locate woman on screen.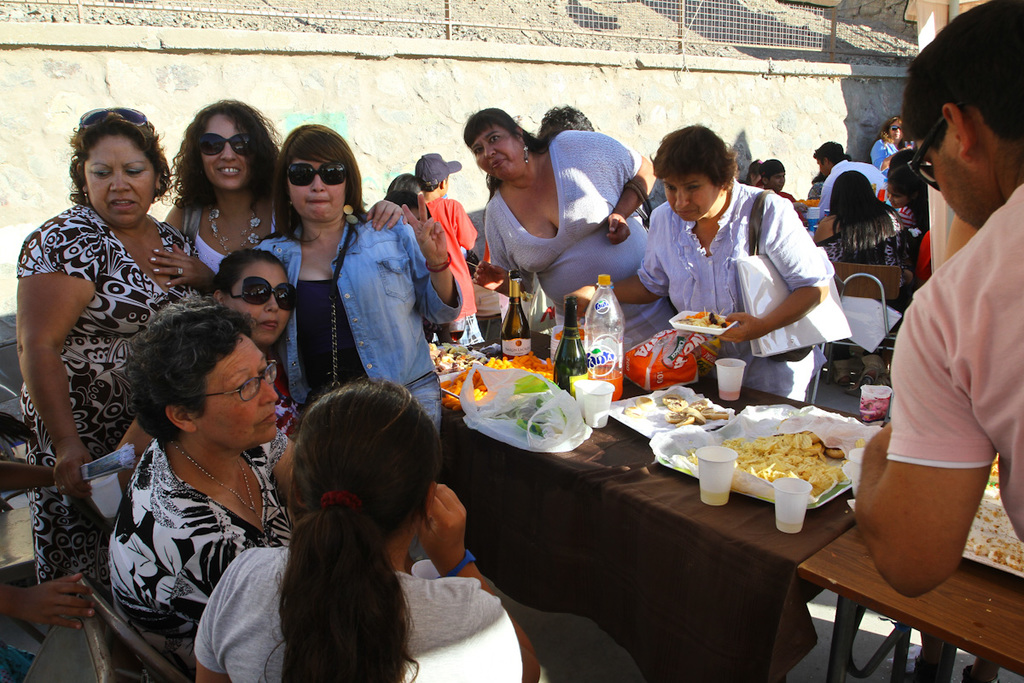
On screen at x1=817, y1=172, x2=914, y2=378.
